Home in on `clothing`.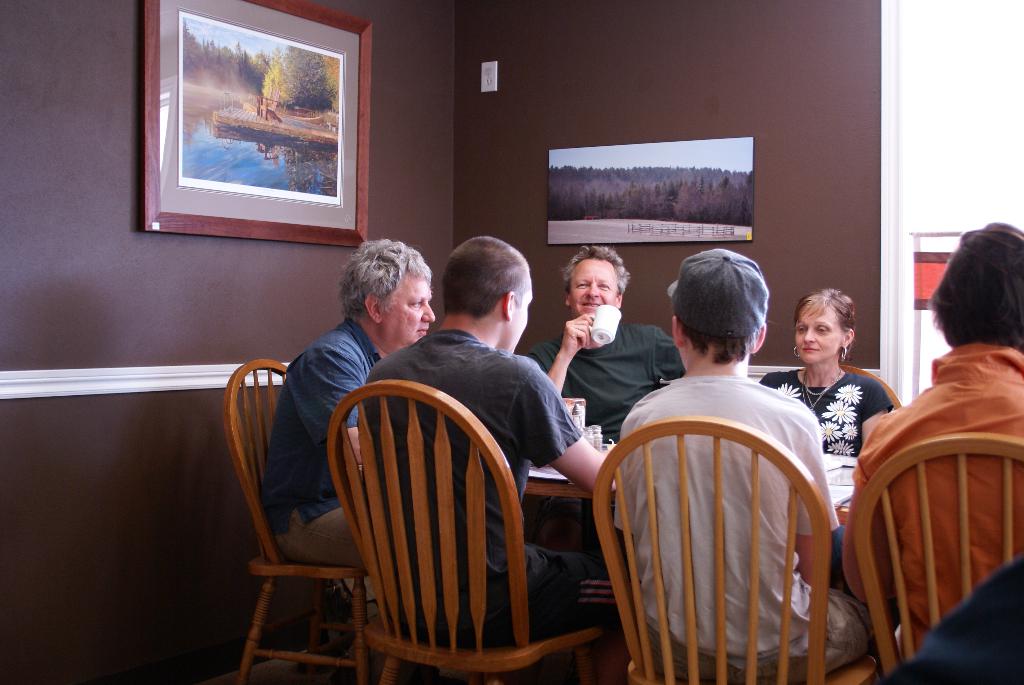
Homed in at 761,369,891,456.
